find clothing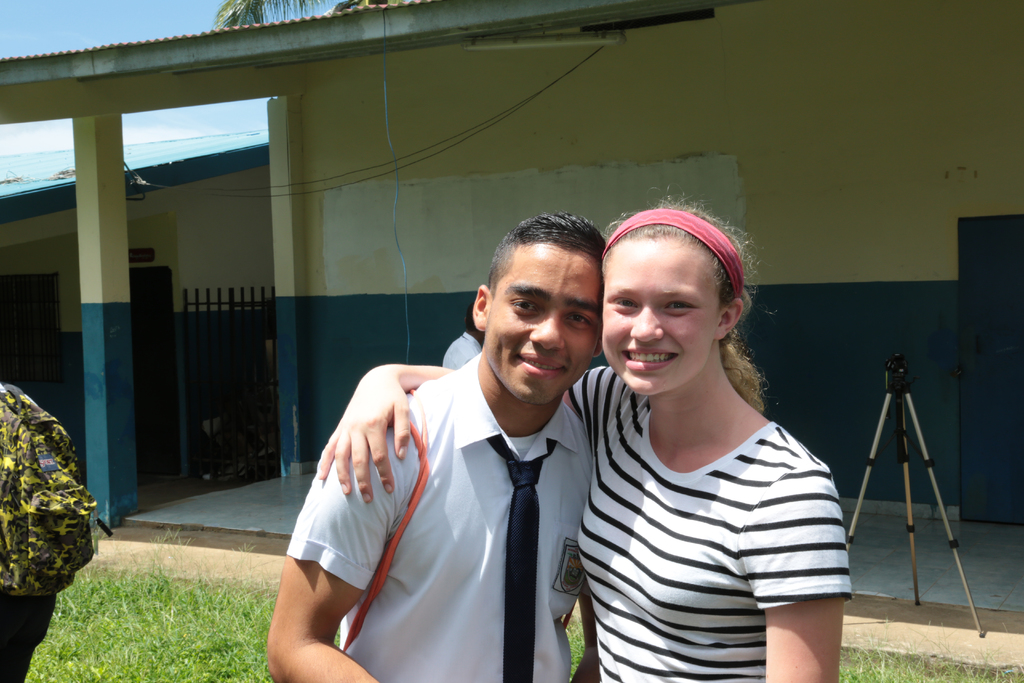
(285,355,593,682)
